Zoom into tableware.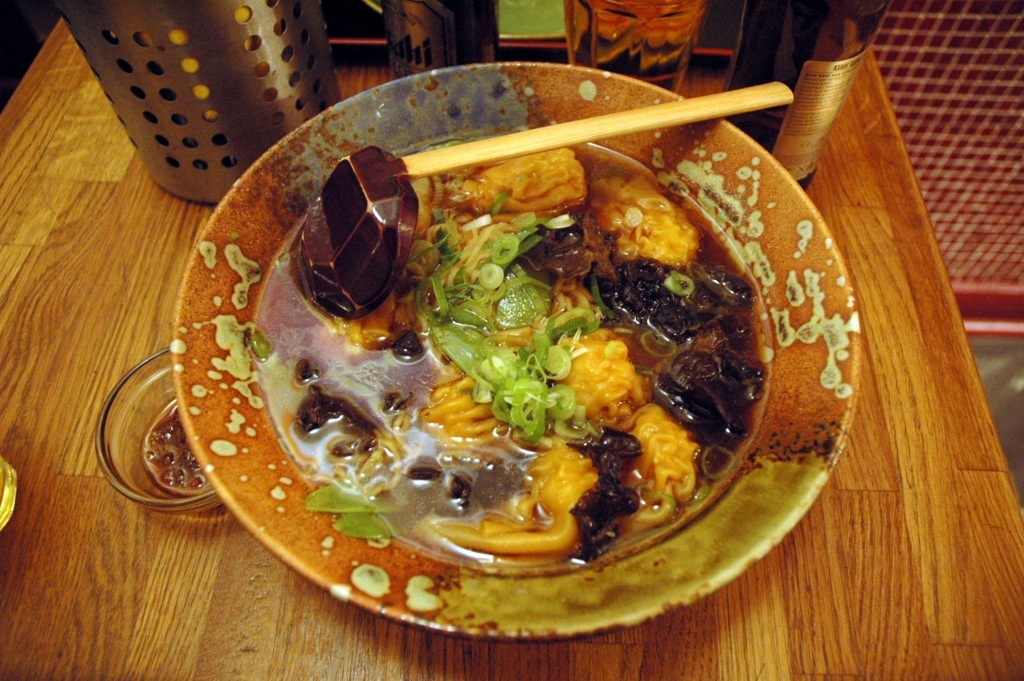
Zoom target: [88,372,229,508].
